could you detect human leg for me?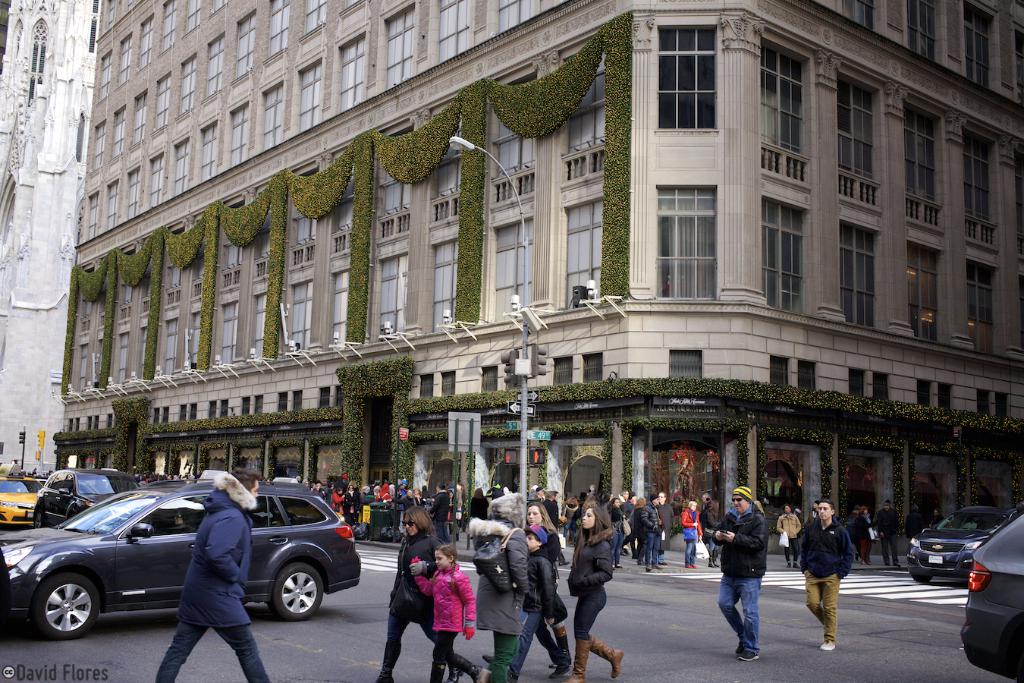
Detection result: (686, 540, 700, 571).
